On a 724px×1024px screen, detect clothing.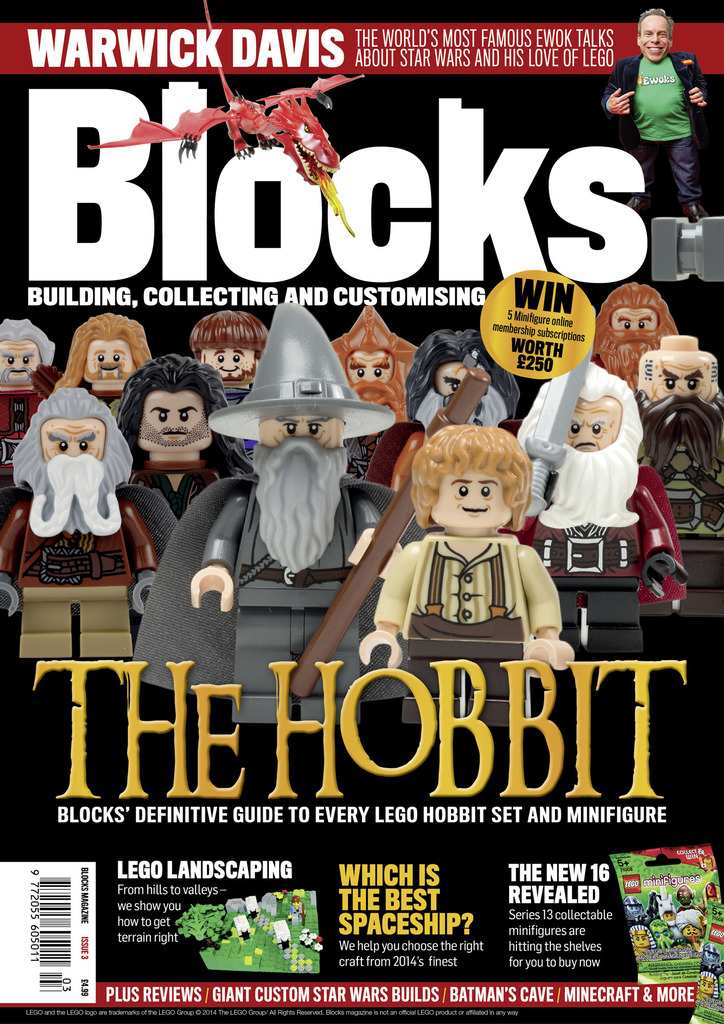
602,49,712,207.
